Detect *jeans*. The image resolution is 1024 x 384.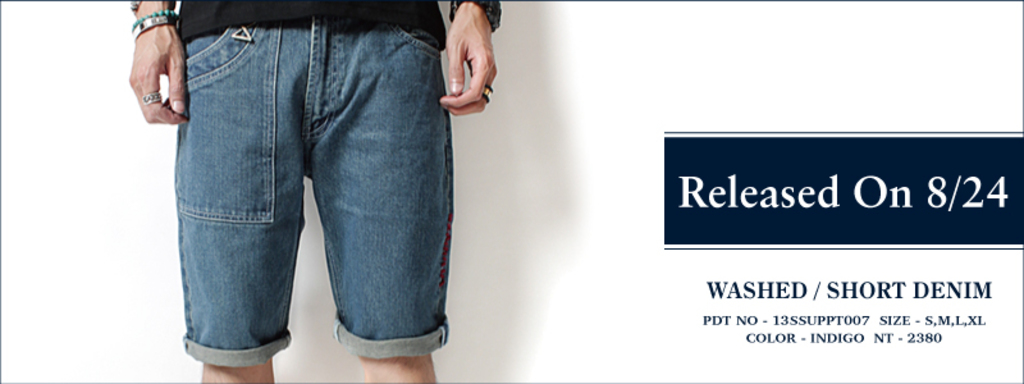
173 22 449 367.
